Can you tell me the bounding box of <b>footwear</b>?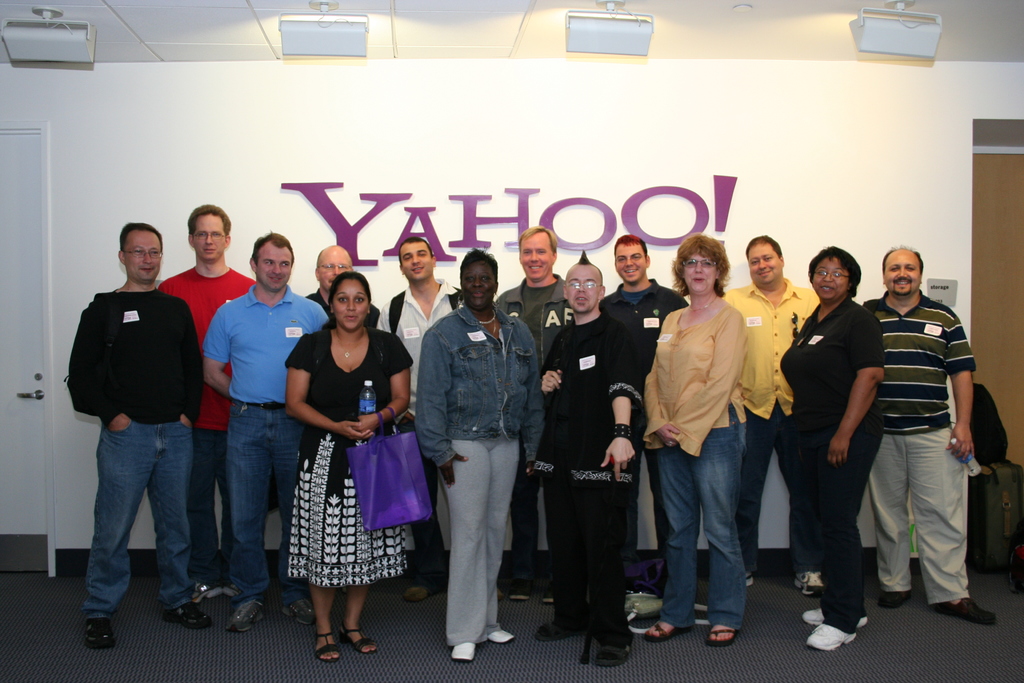
(x1=278, y1=595, x2=316, y2=623).
